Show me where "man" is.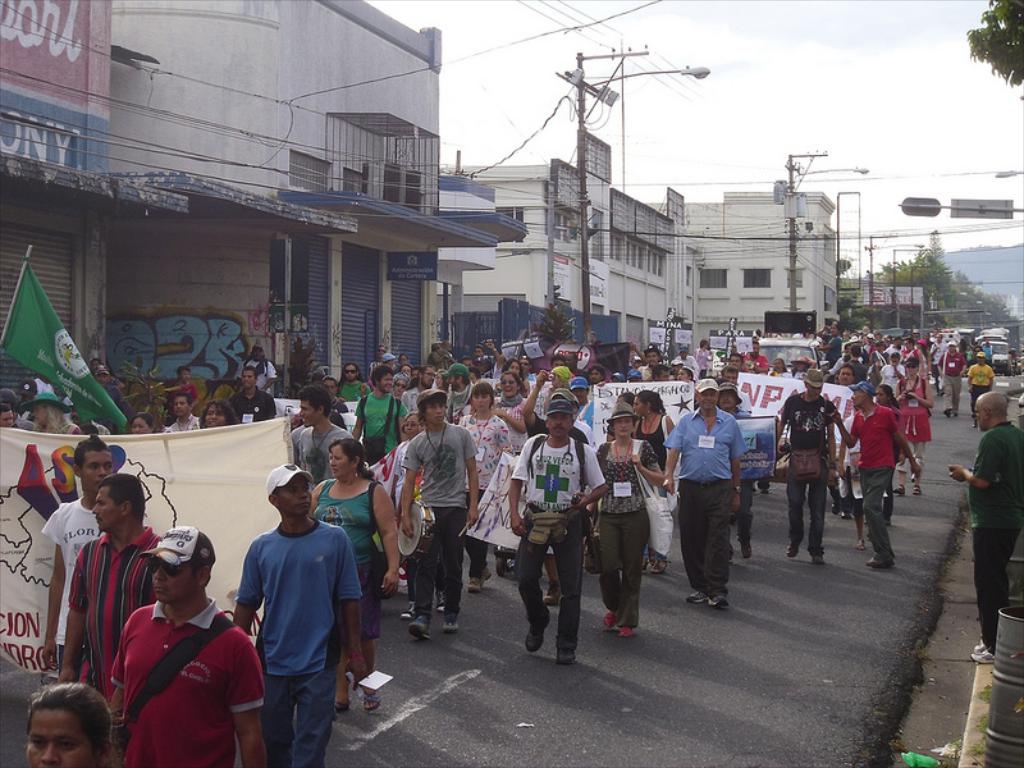
"man" is at detection(102, 525, 253, 767).
